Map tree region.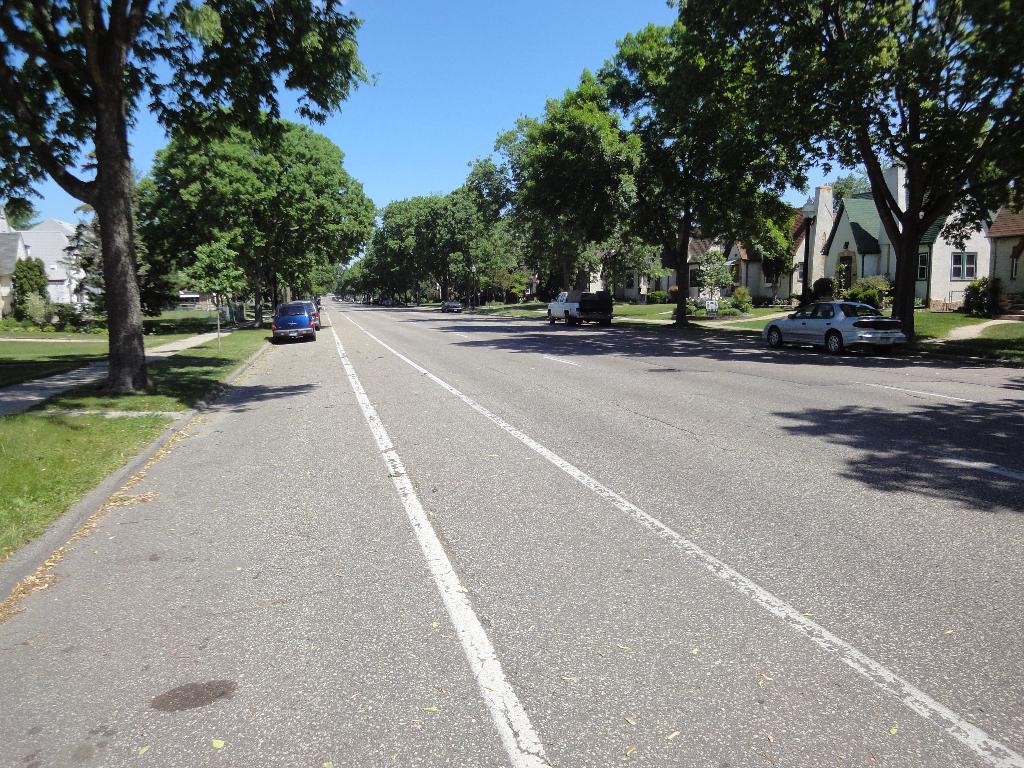
Mapped to crop(687, 0, 1023, 357).
